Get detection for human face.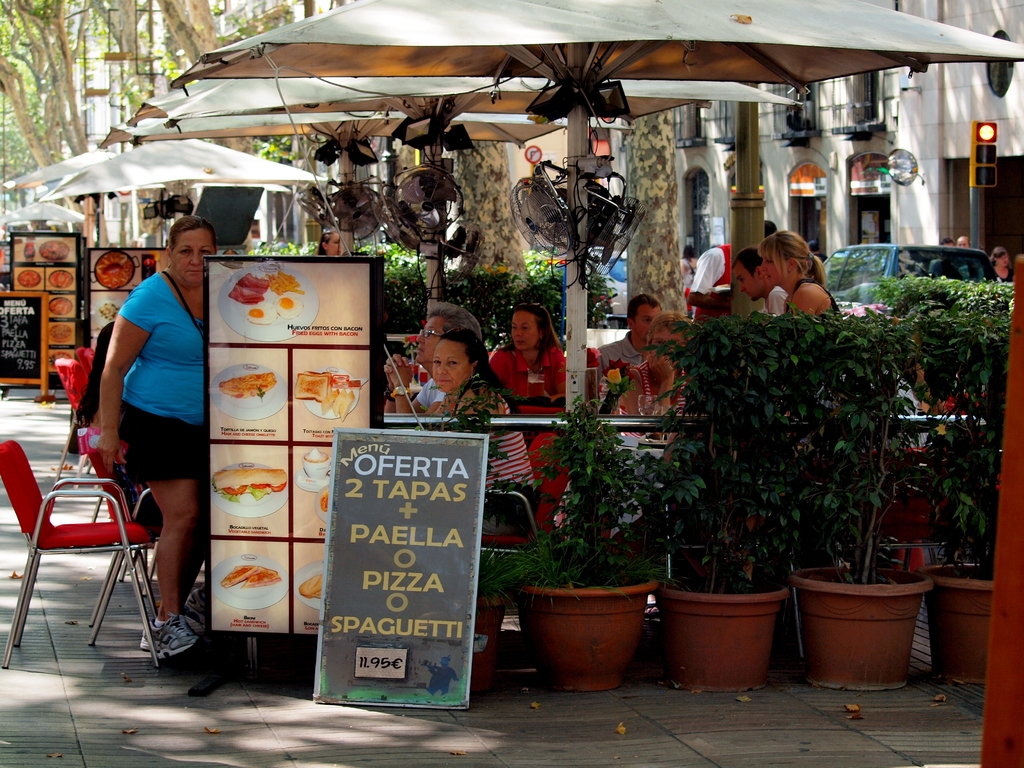
Detection: 172 230 216 285.
